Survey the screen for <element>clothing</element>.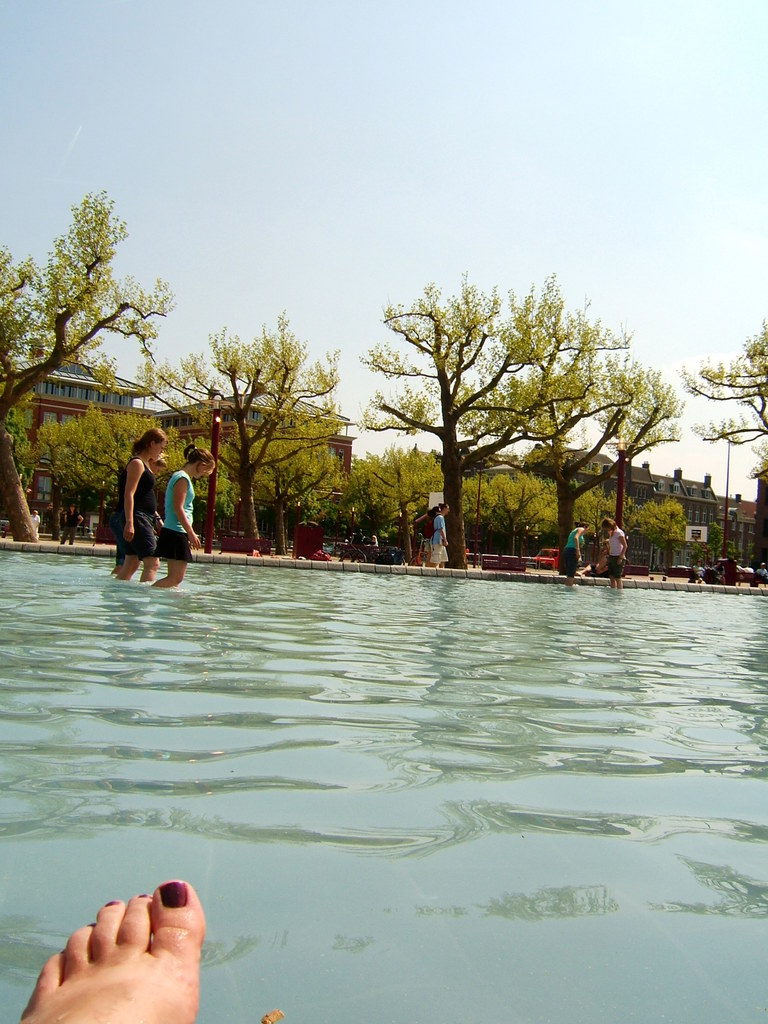
Survey found: left=564, top=529, right=578, bottom=574.
